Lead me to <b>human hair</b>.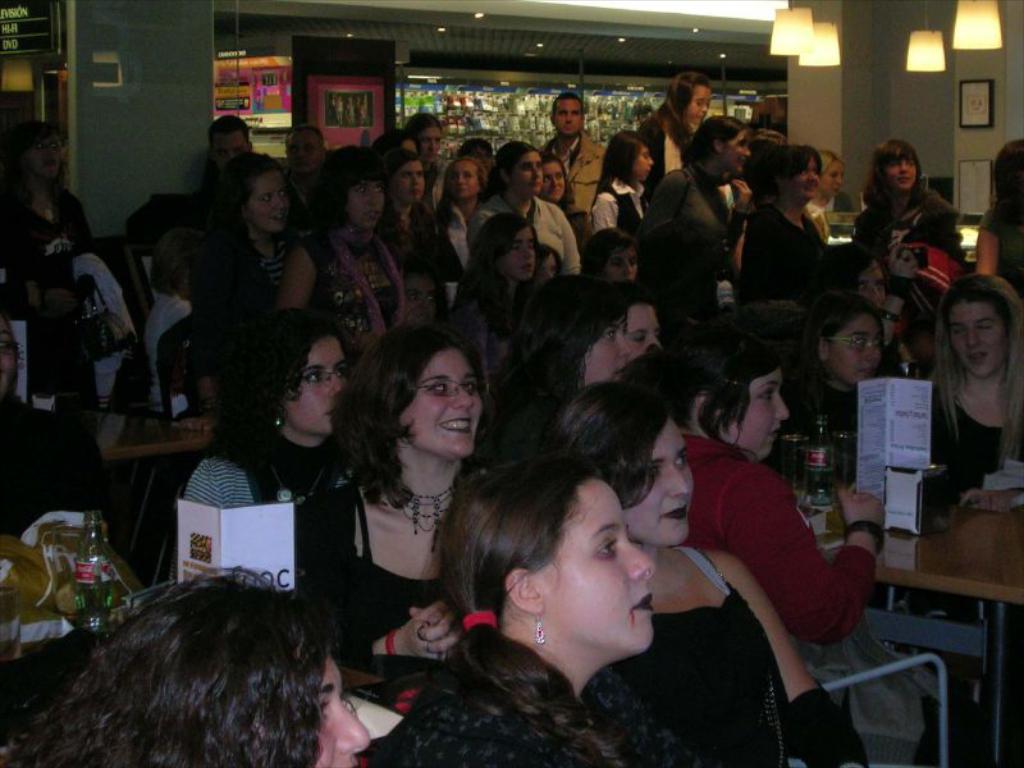
Lead to 489/133/538/205.
